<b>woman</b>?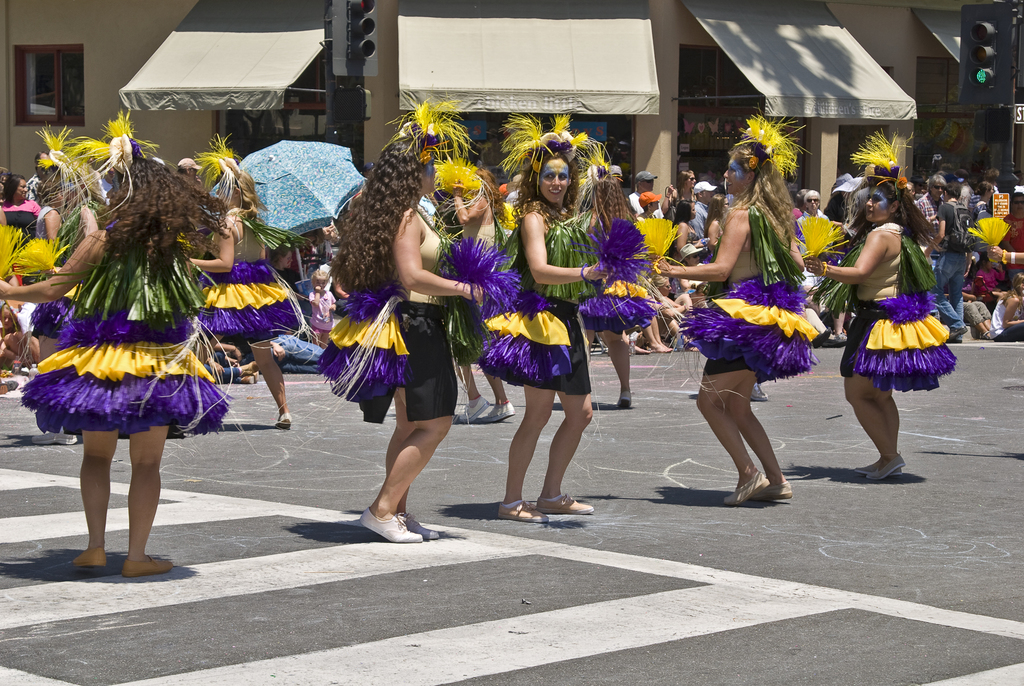
(2, 176, 41, 244)
